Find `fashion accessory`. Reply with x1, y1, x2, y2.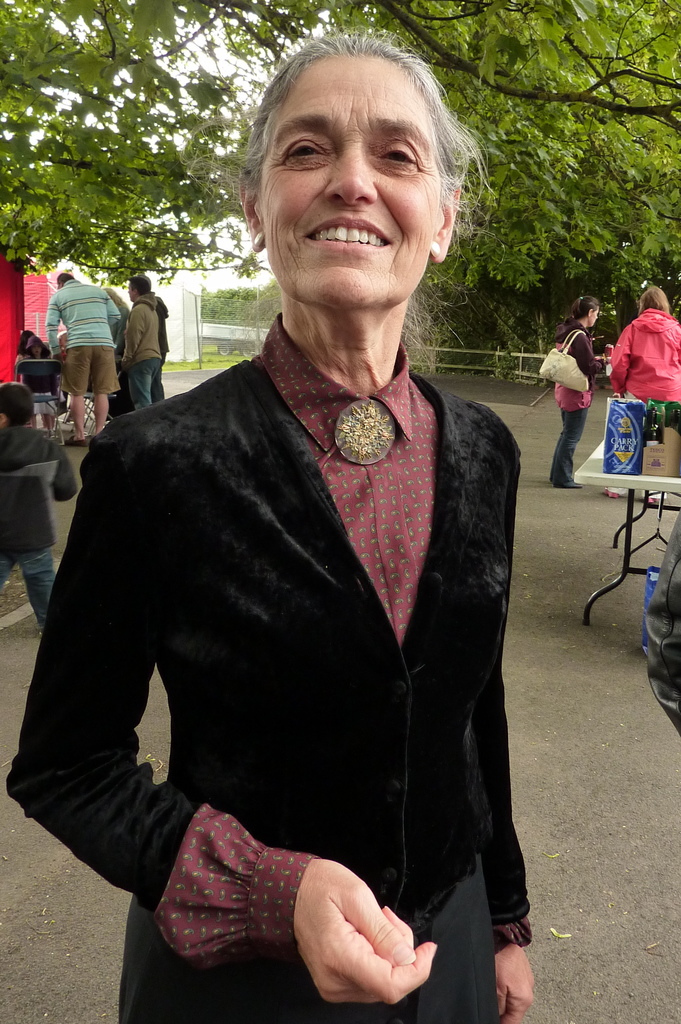
536, 325, 589, 395.
